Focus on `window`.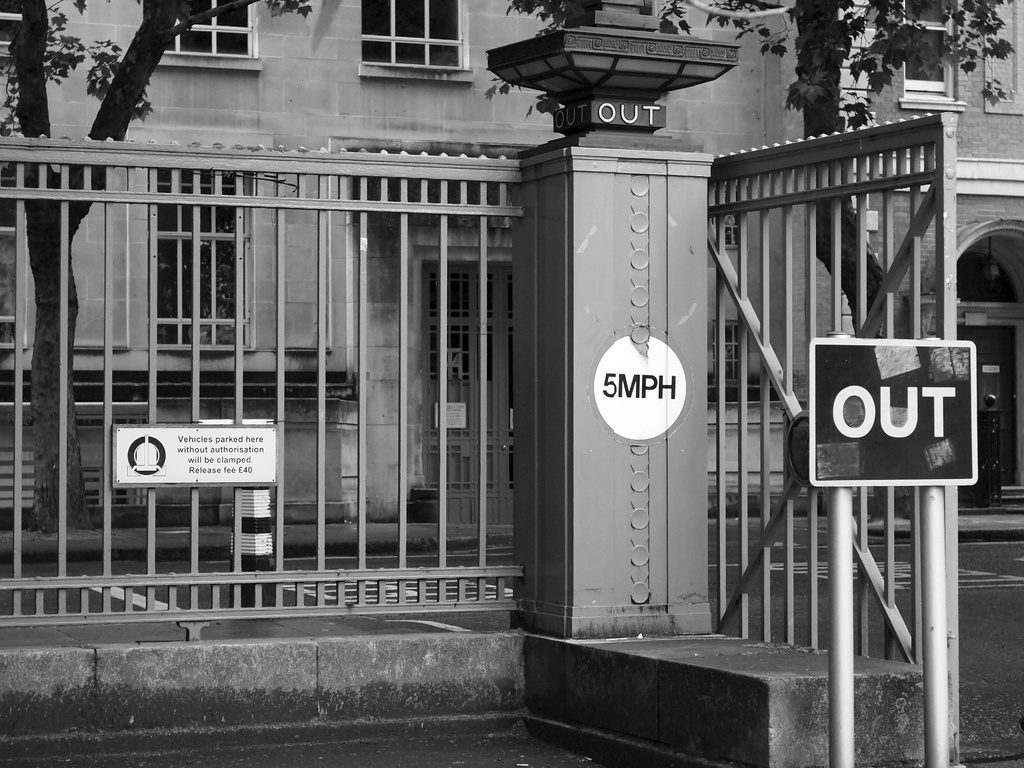
Focused at <region>358, 0, 467, 67</region>.
